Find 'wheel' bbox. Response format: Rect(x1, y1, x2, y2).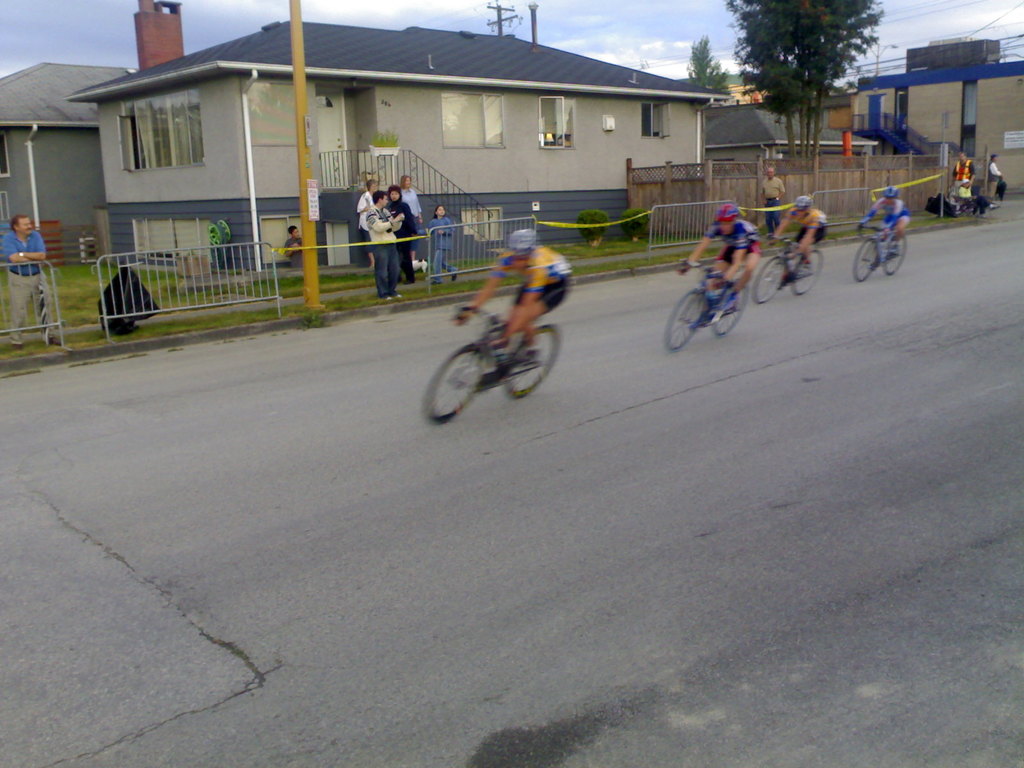
Rect(884, 235, 907, 277).
